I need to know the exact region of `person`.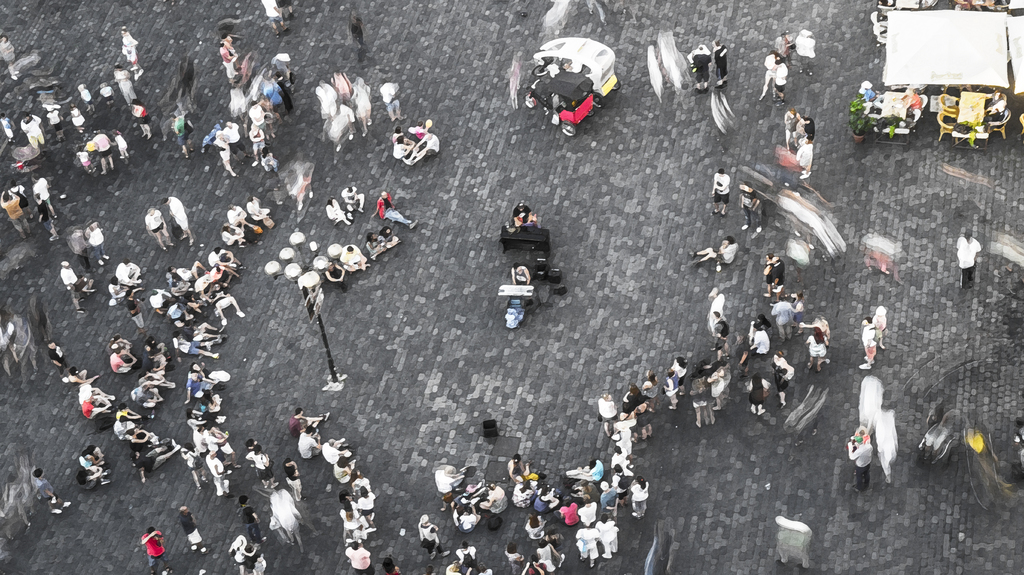
Region: crop(113, 128, 132, 165).
